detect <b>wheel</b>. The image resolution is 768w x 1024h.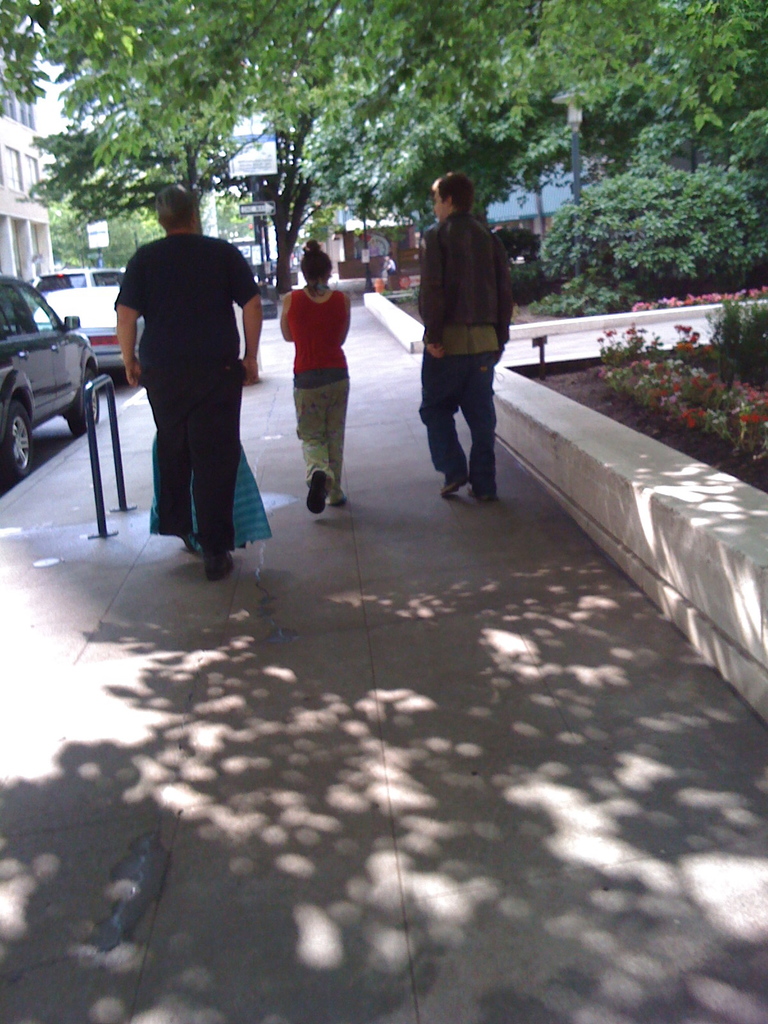
x1=67 y1=376 x2=103 y2=429.
